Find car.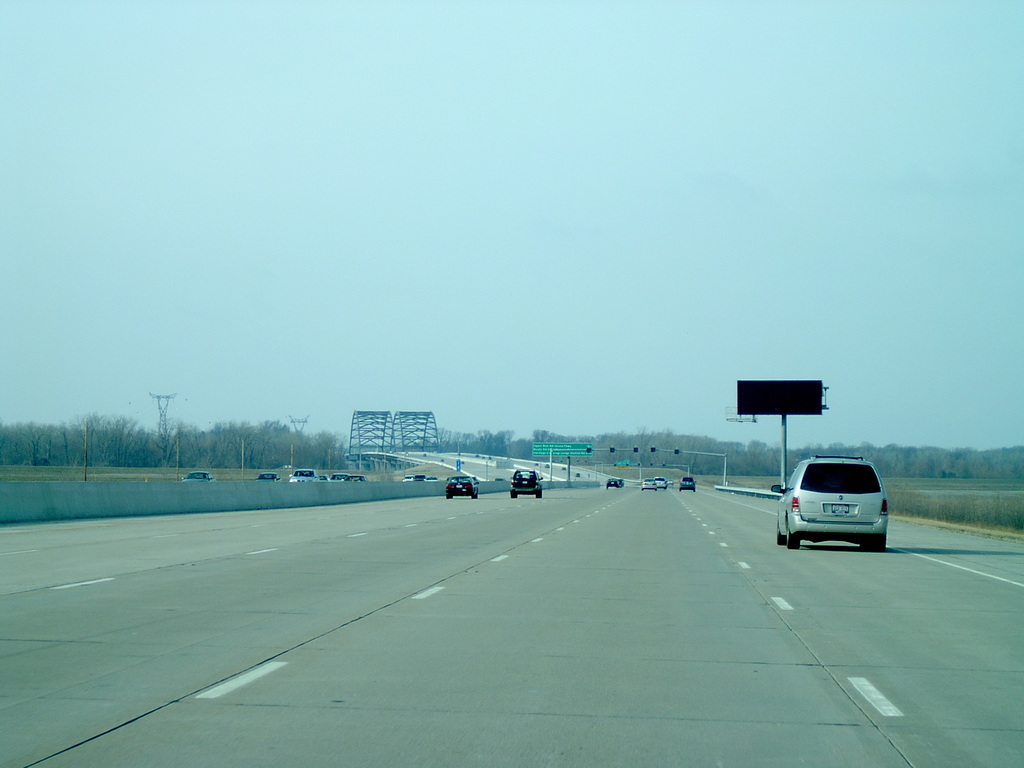
[left=289, top=468, right=320, bottom=482].
